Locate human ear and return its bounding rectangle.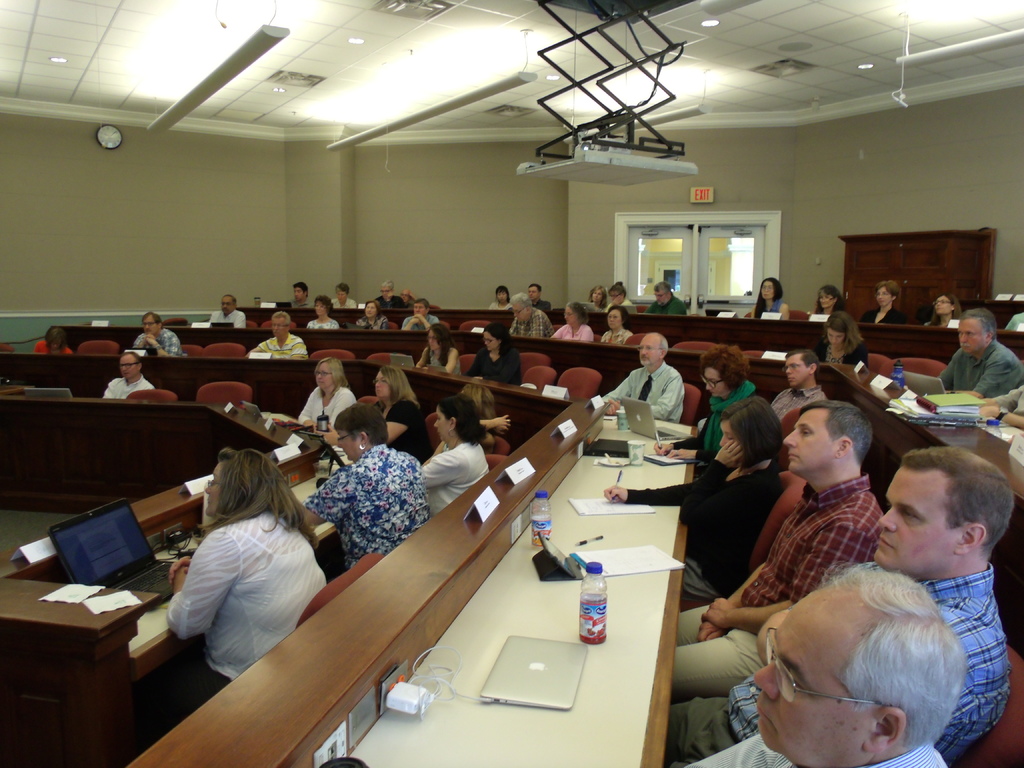
pyautogui.locateOnScreen(985, 331, 992, 343).
